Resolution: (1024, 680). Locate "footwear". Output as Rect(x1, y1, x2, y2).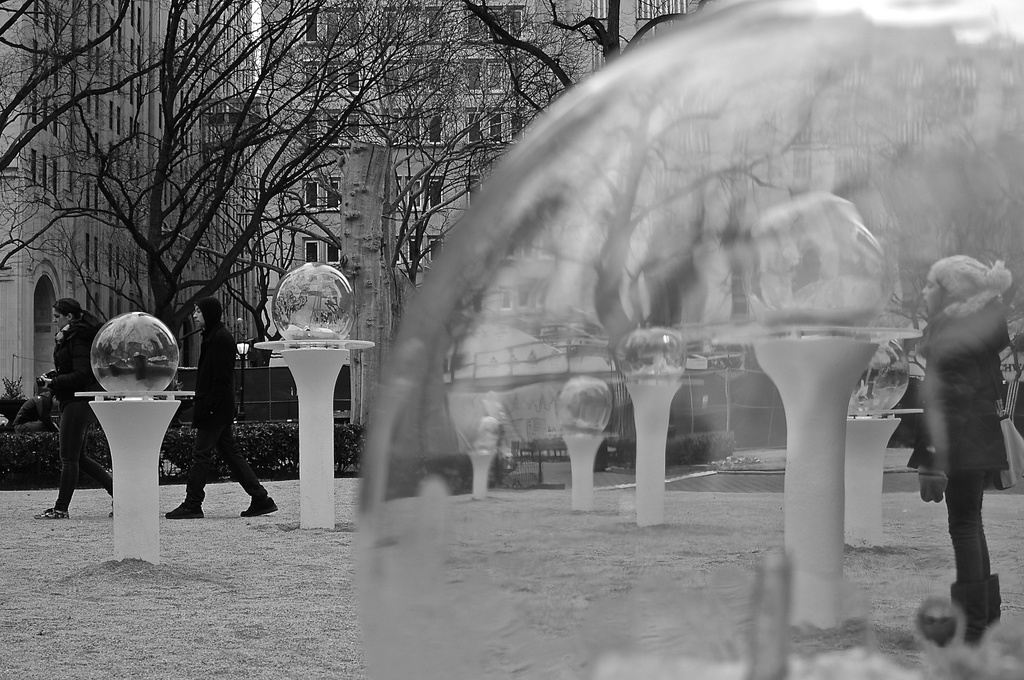
Rect(945, 571, 986, 656).
